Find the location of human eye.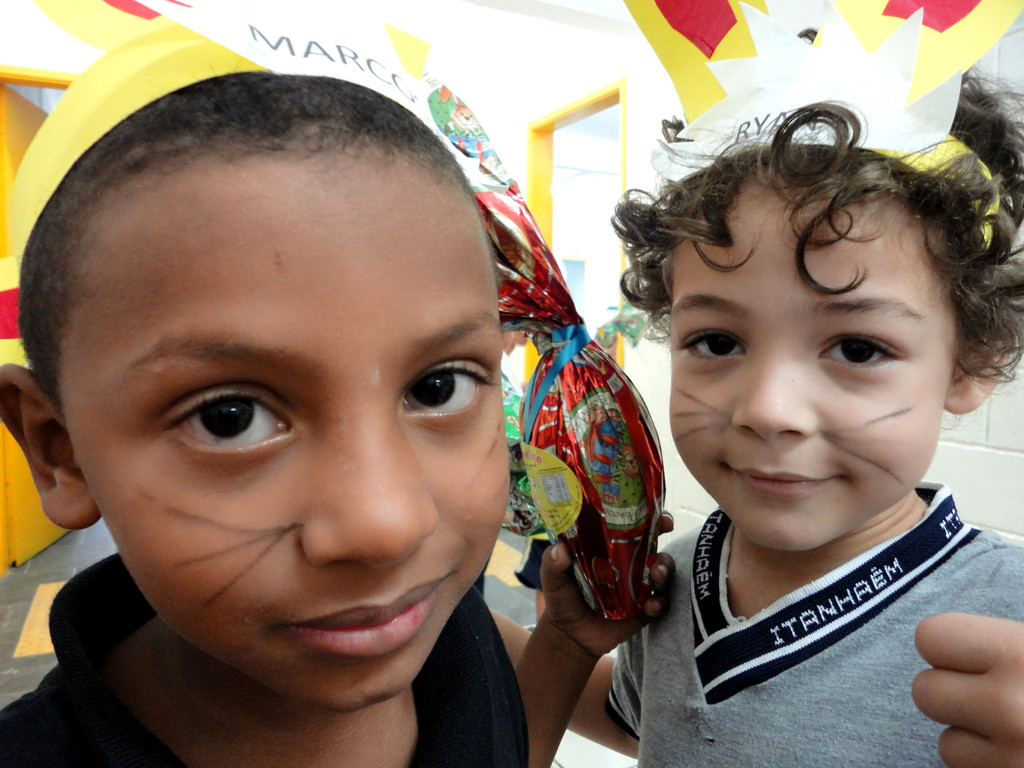
Location: bbox=[673, 325, 751, 364].
